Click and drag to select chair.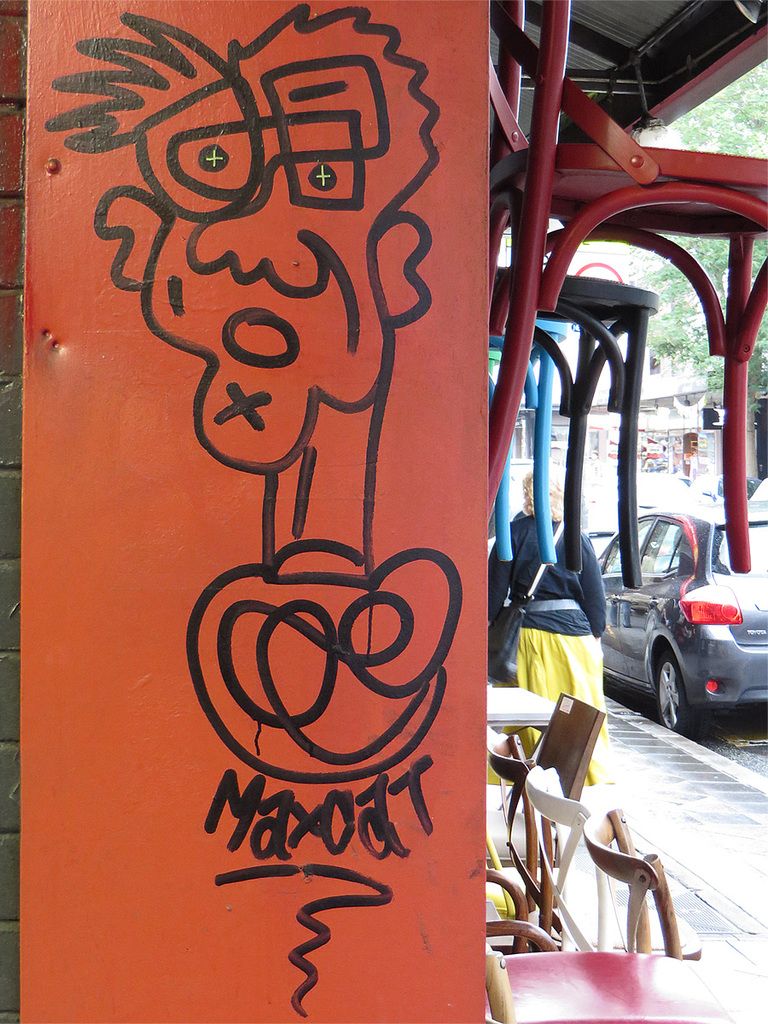
Selection: l=492, t=0, r=767, b=577.
